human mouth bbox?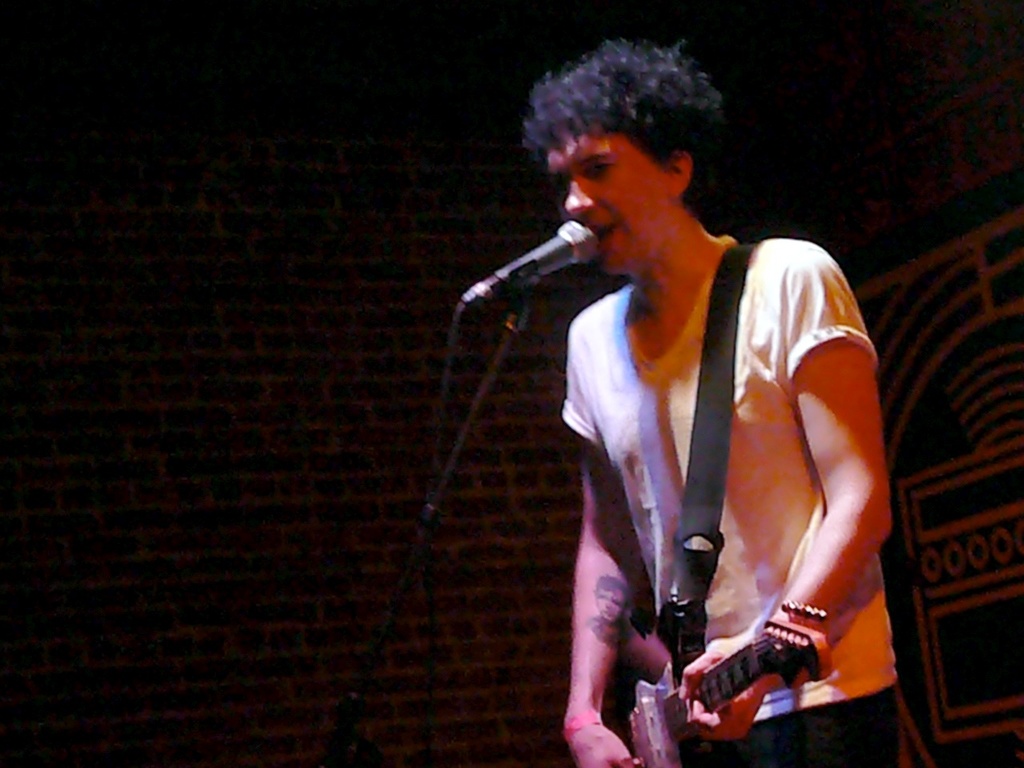
<bbox>589, 222, 616, 247</bbox>
